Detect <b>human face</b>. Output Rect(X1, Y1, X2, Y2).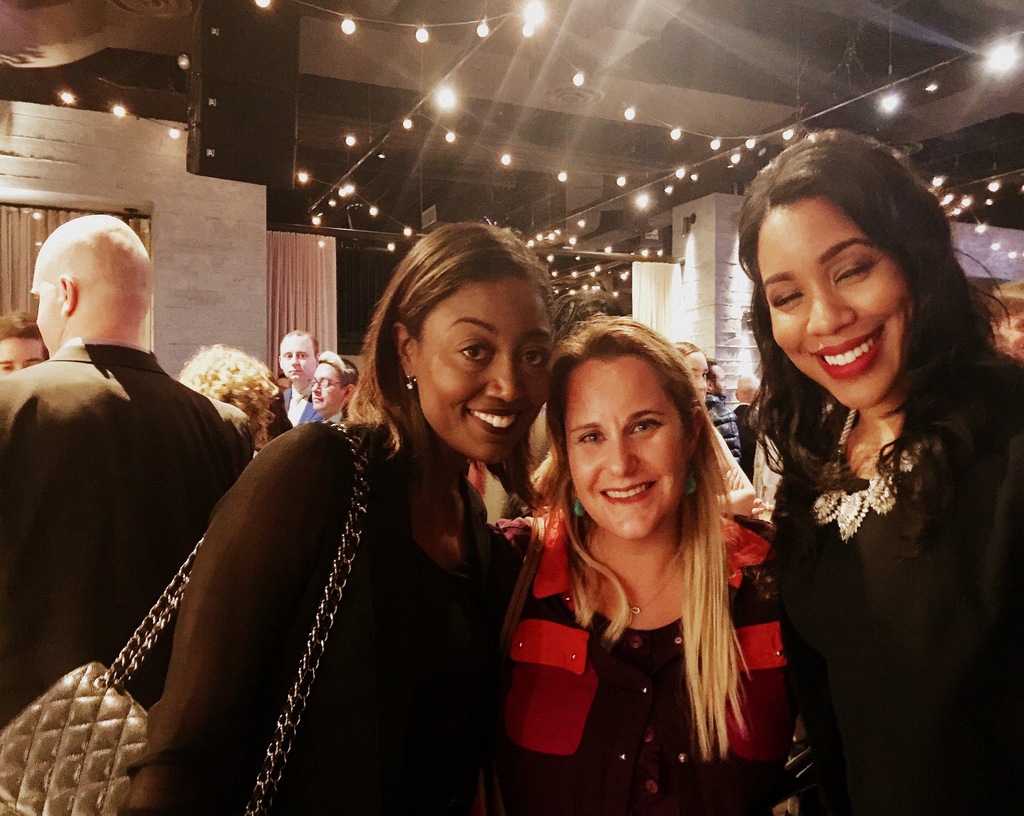
Rect(710, 364, 728, 396).
